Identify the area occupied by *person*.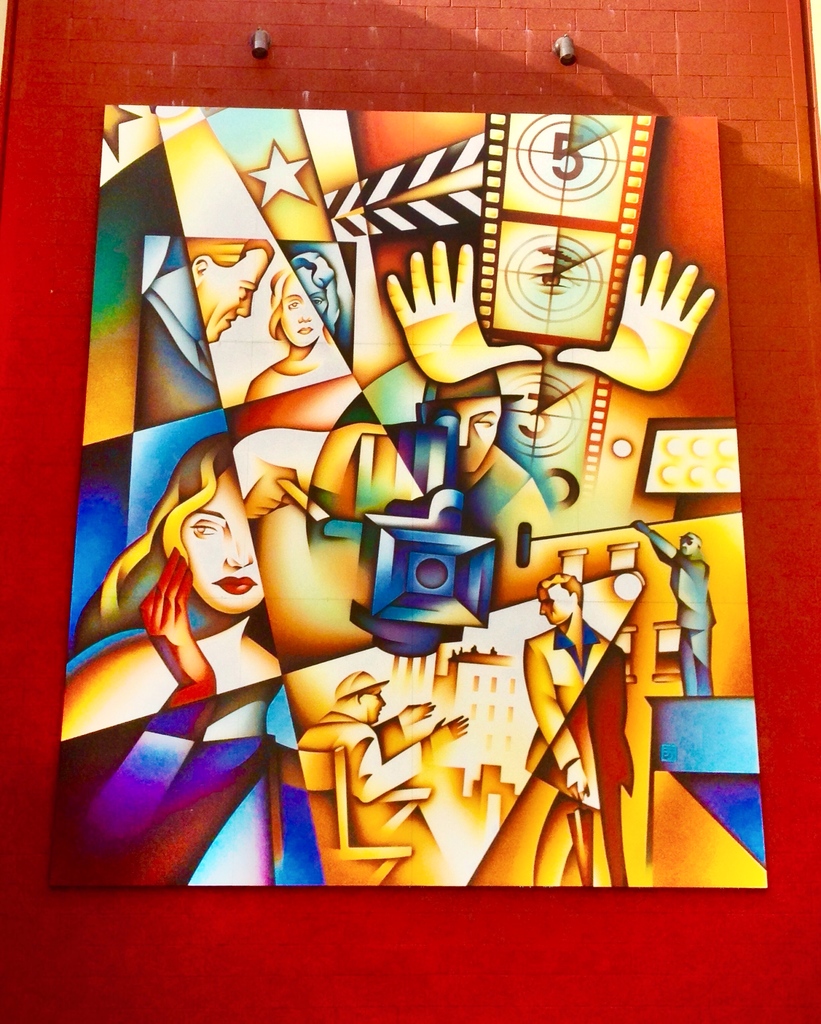
Area: box(131, 230, 271, 428).
